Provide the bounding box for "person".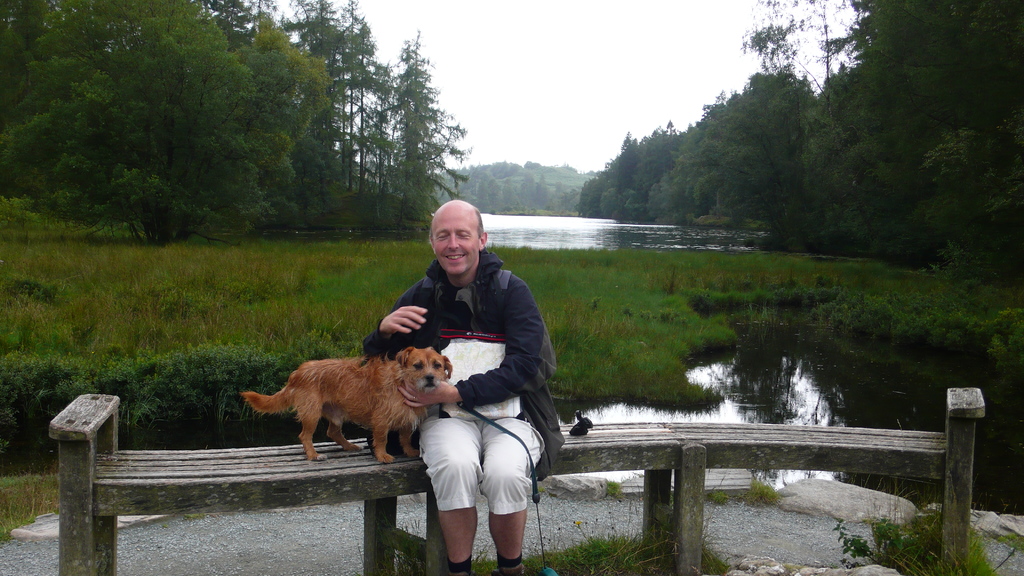
detection(388, 202, 553, 550).
